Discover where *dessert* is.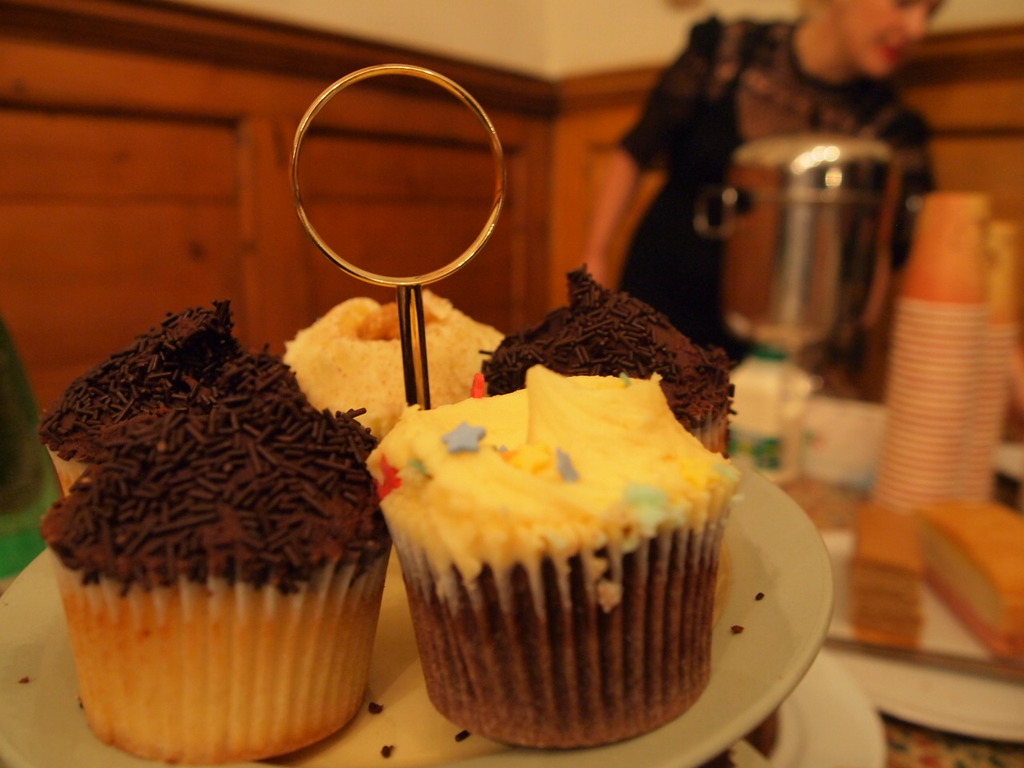
Discovered at left=39, top=306, right=254, bottom=495.
